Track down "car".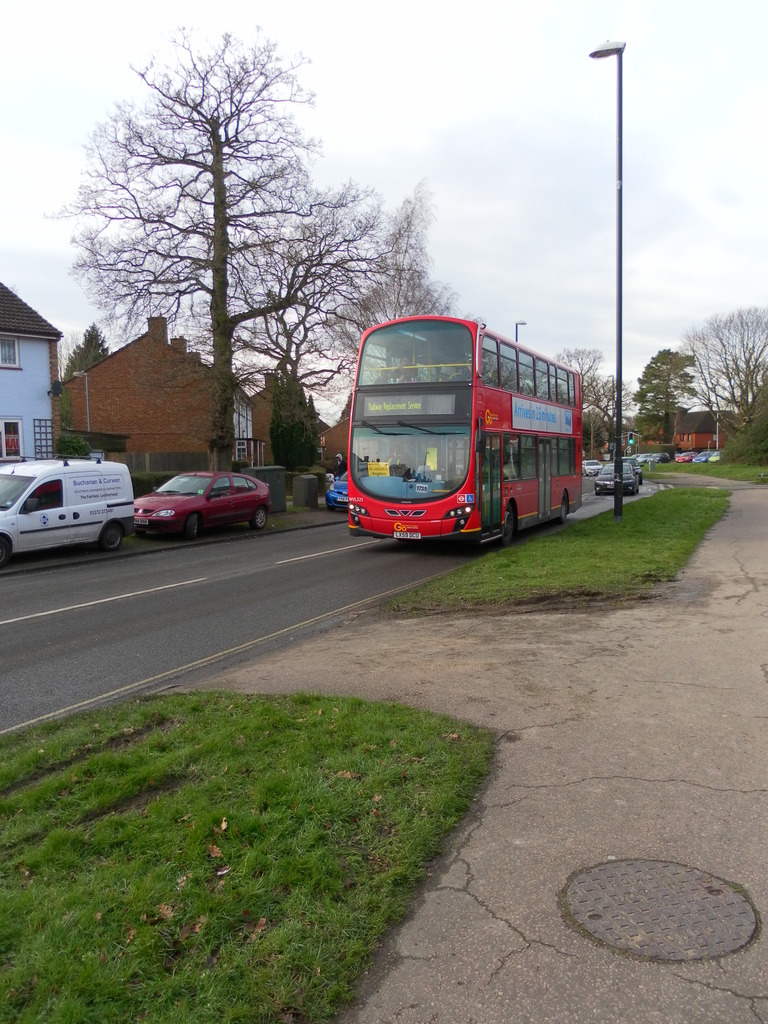
Tracked to box=[583, 458, 600, 474].
